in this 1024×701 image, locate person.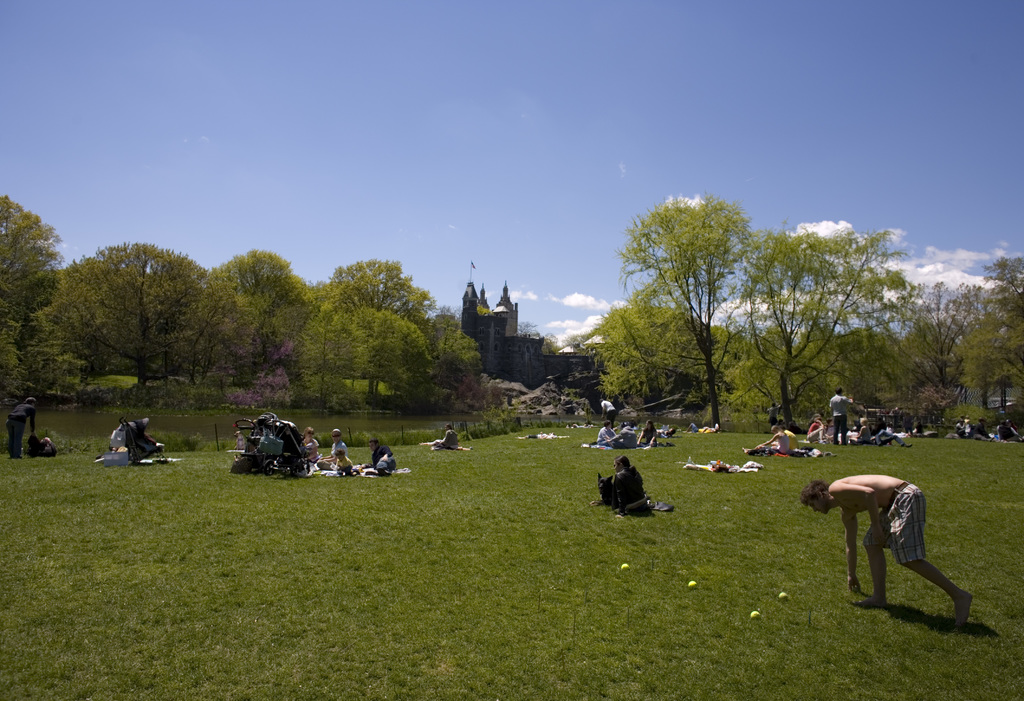
Bounding box: x1=333 y1=447 x2=352 y2=477.
